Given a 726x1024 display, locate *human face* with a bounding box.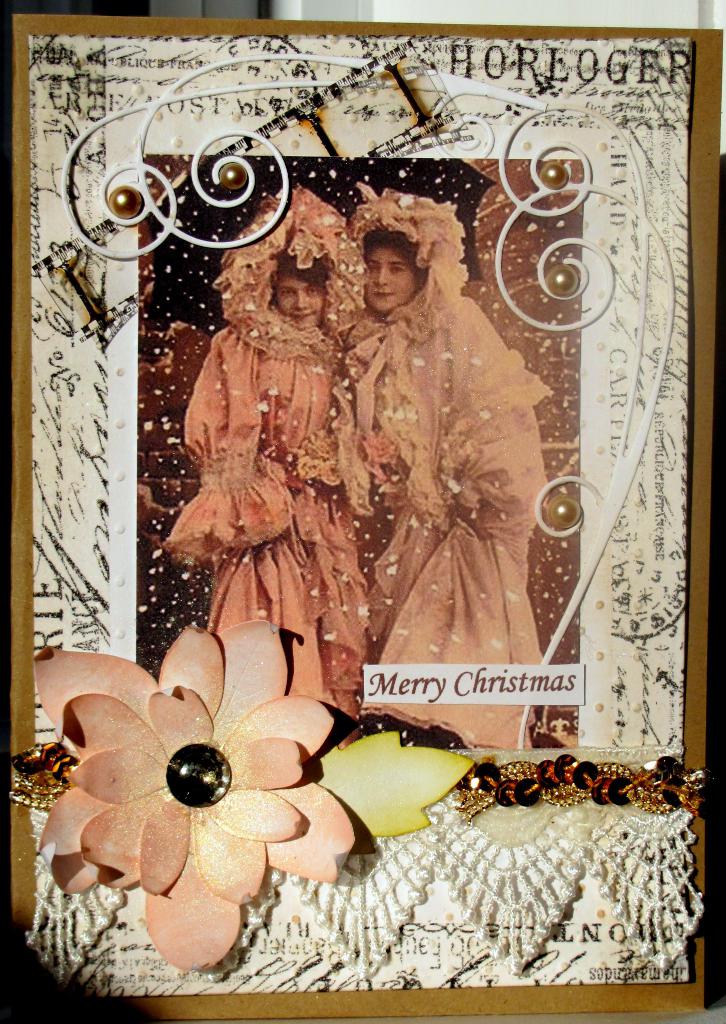
Located: (left=364, top=239, right=425, bottom=316).
